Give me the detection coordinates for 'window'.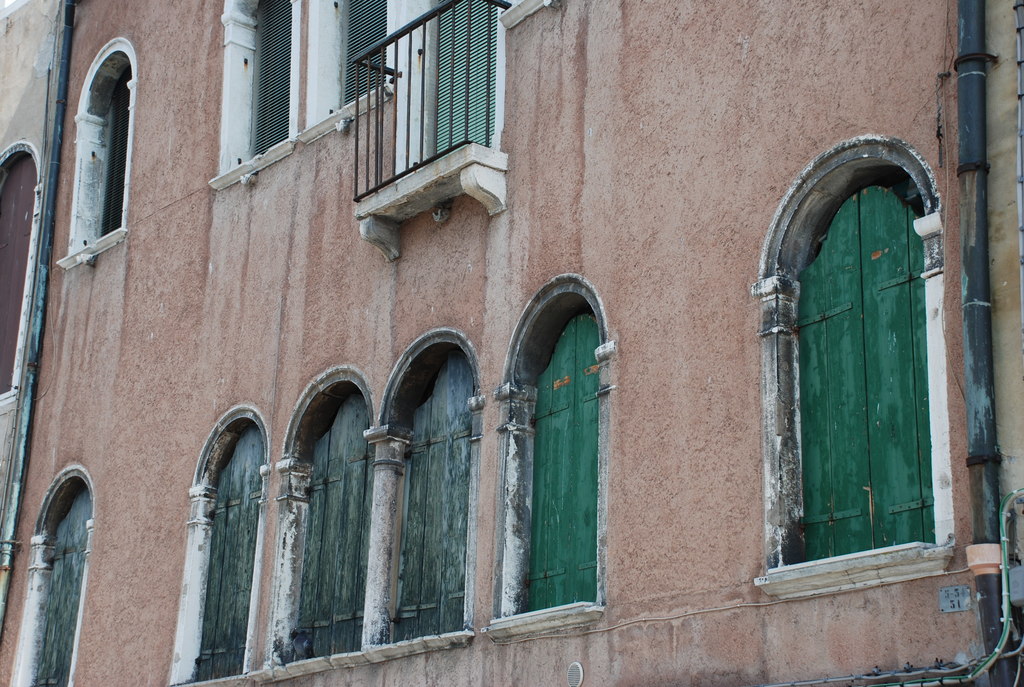
[387,344,462,638].
